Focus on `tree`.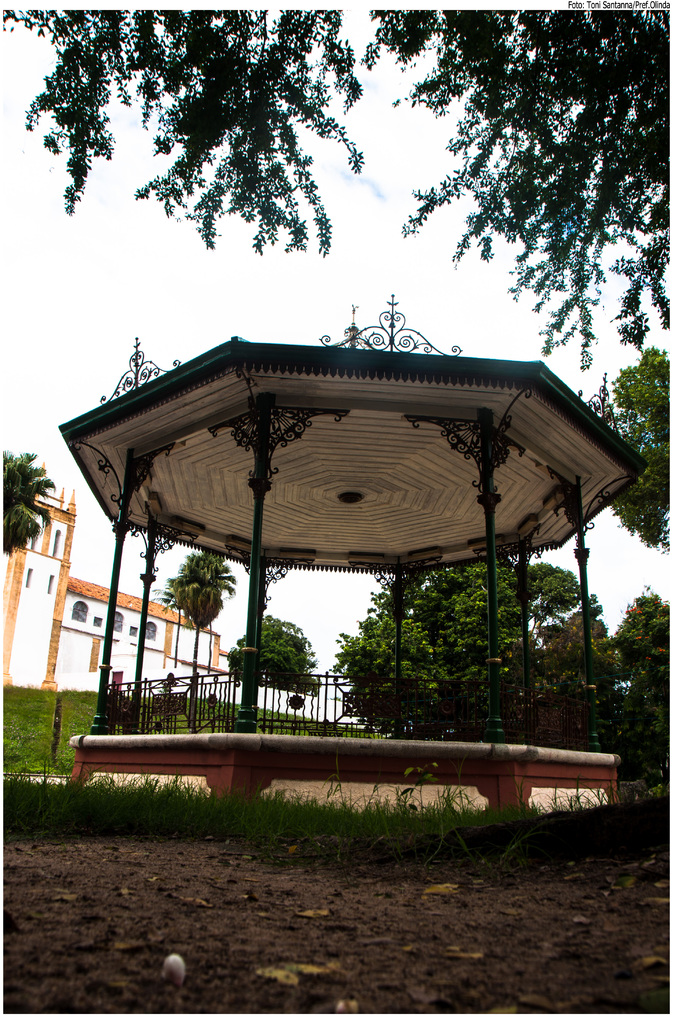
Focused at 518/606/612/755.
